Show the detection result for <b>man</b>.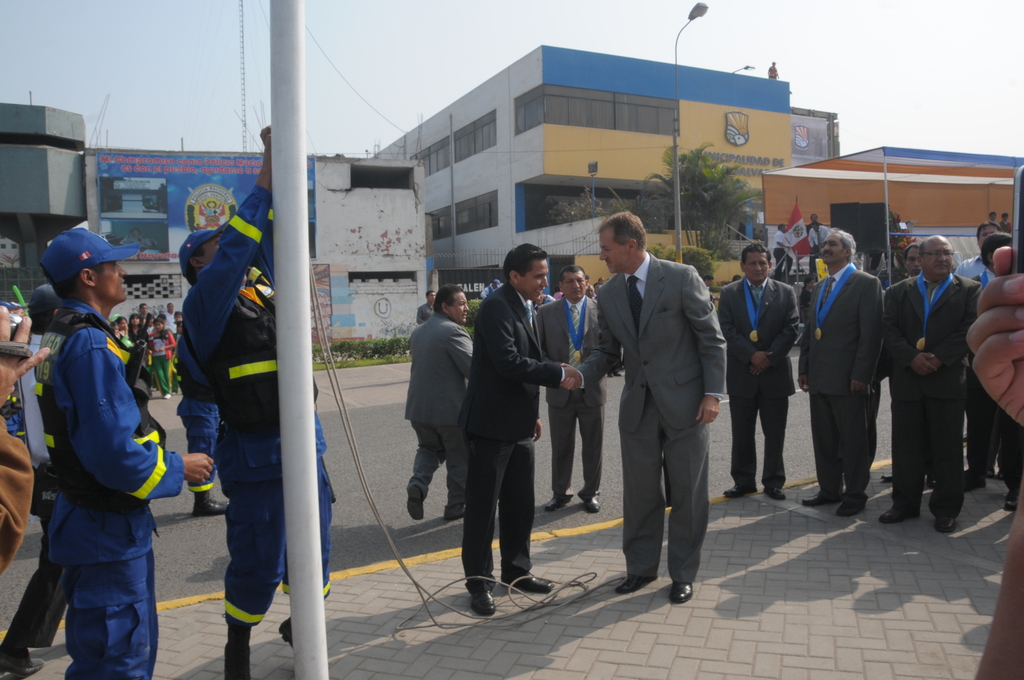
175/122/339/679.
